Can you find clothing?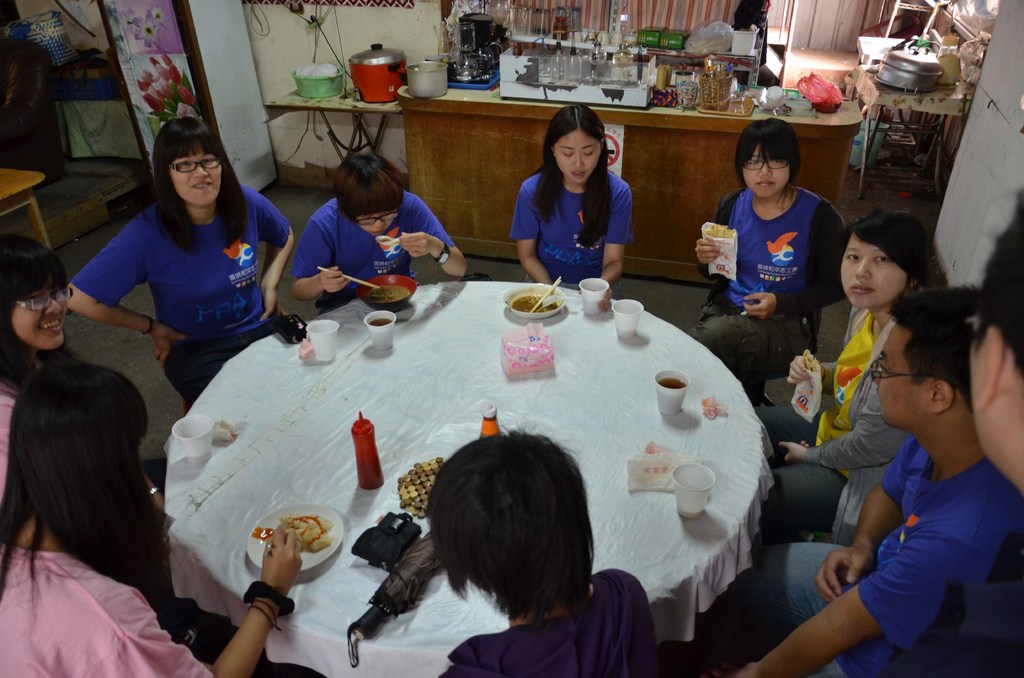
Yes, bounding box: bbox=[71, 166, 284, 360].
